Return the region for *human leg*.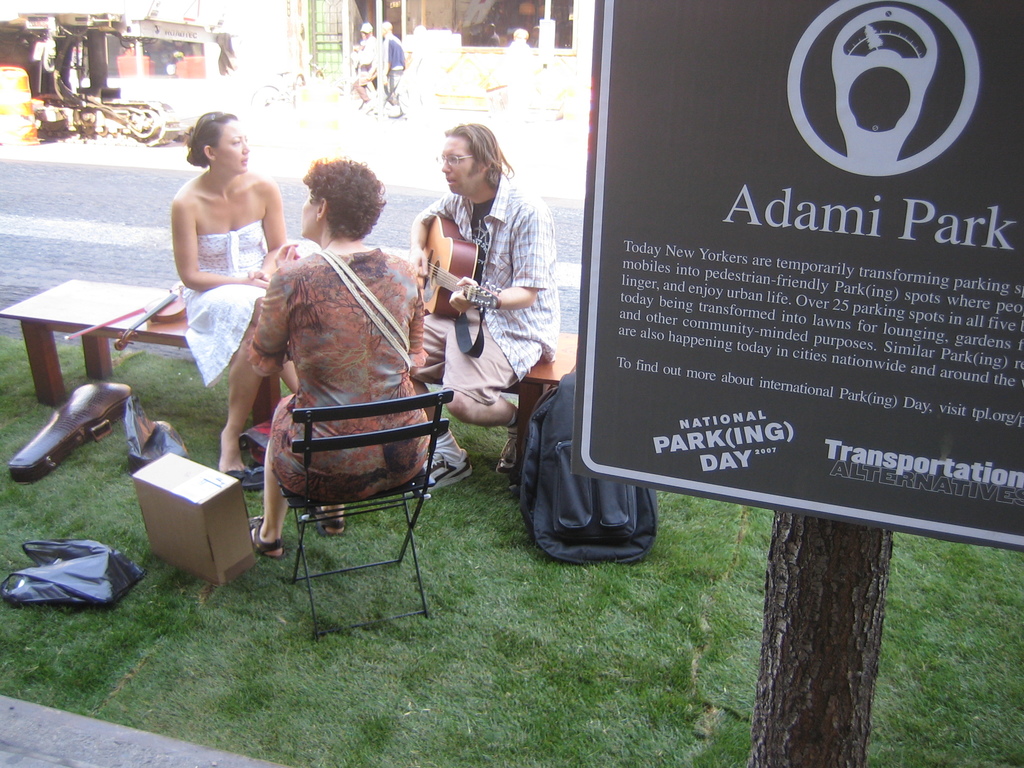
x1=249 y1=398 x2=428 y2=562.
